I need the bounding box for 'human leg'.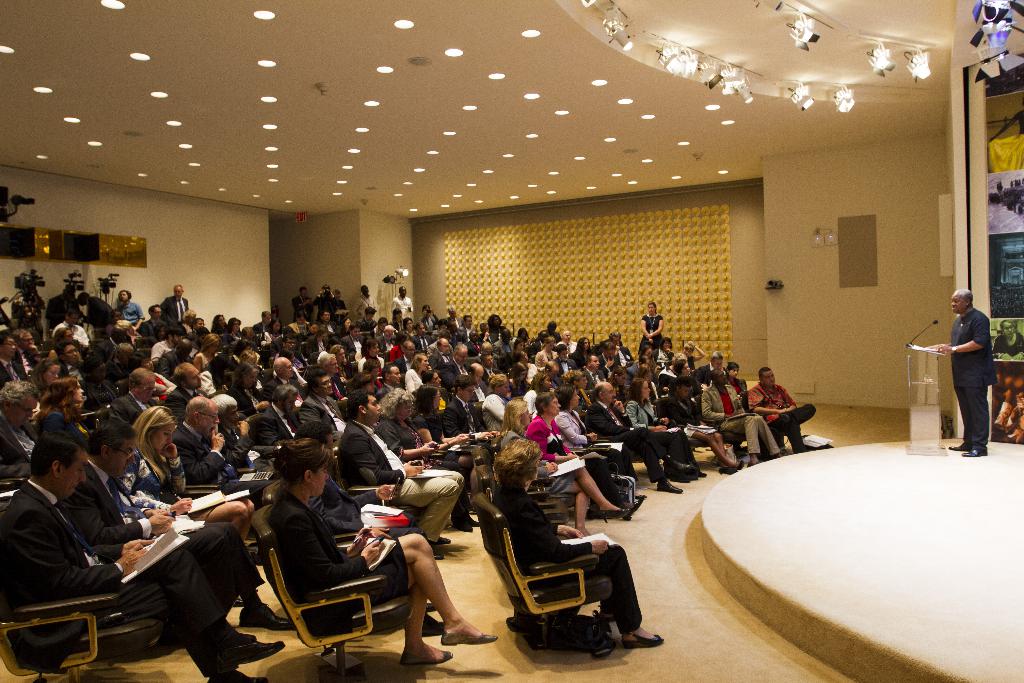
Here it is: left=116, top=553, right=284, bottom=677.
